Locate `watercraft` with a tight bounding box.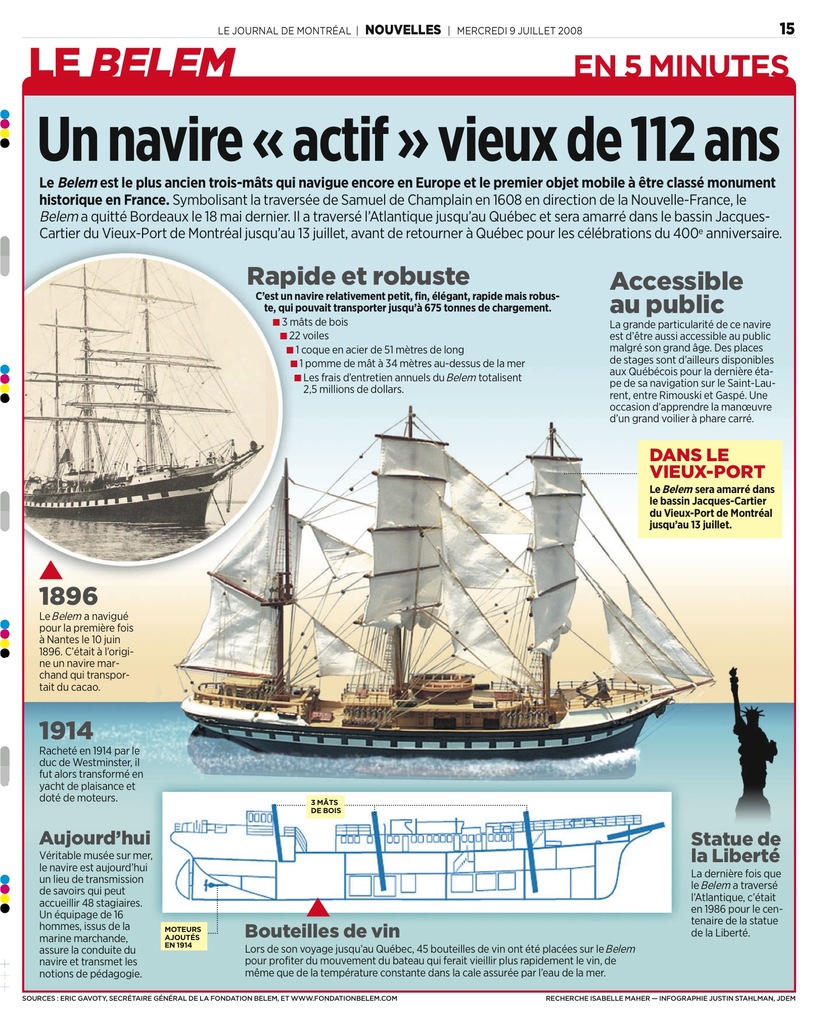
(176,404,713,757).
